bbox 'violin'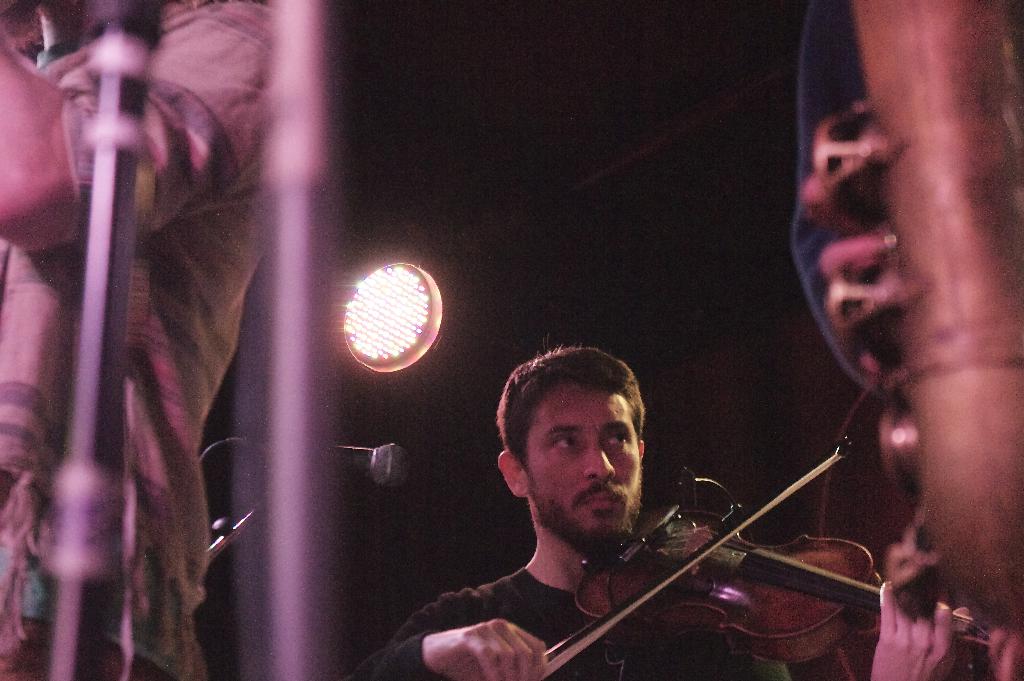
(x1=449, y1=437, x2=924, y2=680)
